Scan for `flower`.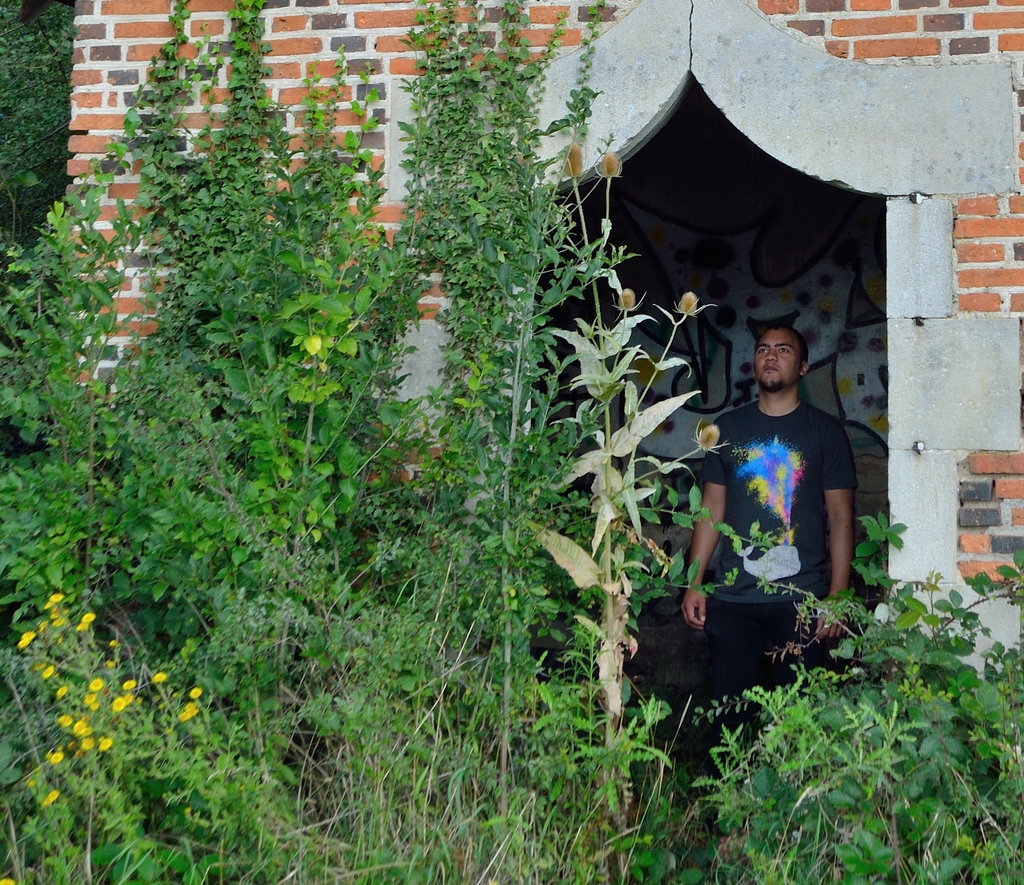
Scan result: [left=17, top=631, right=32, bottom=650].
